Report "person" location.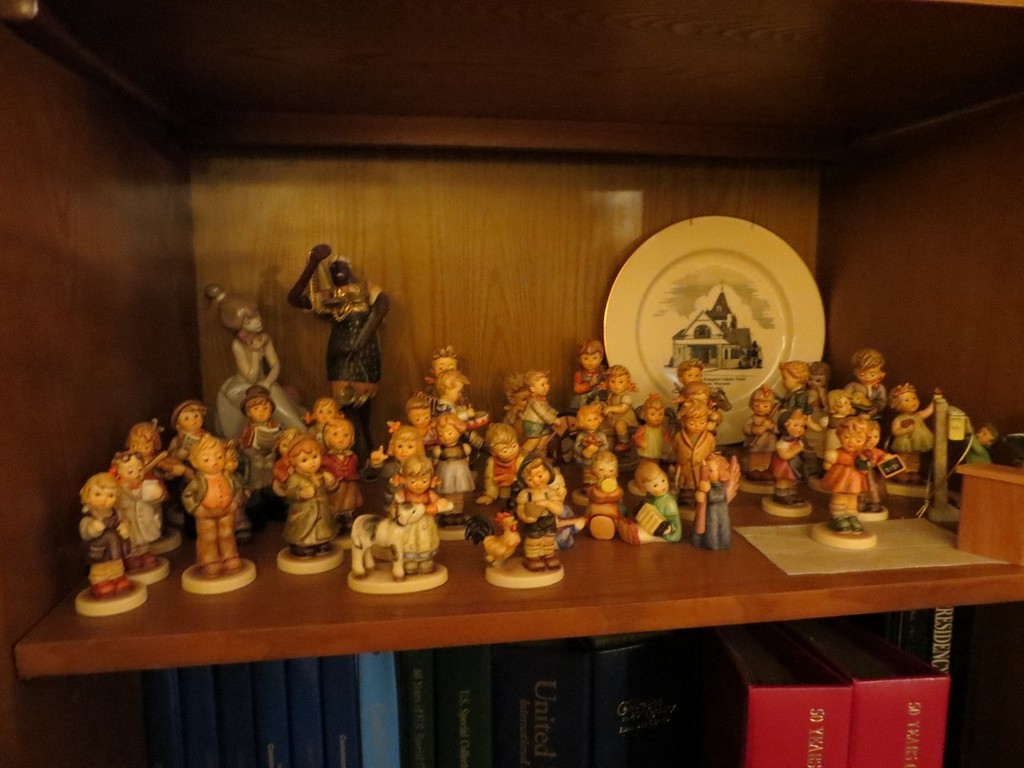
Report: x1=230, y1=384, x2=283, y2=521.
